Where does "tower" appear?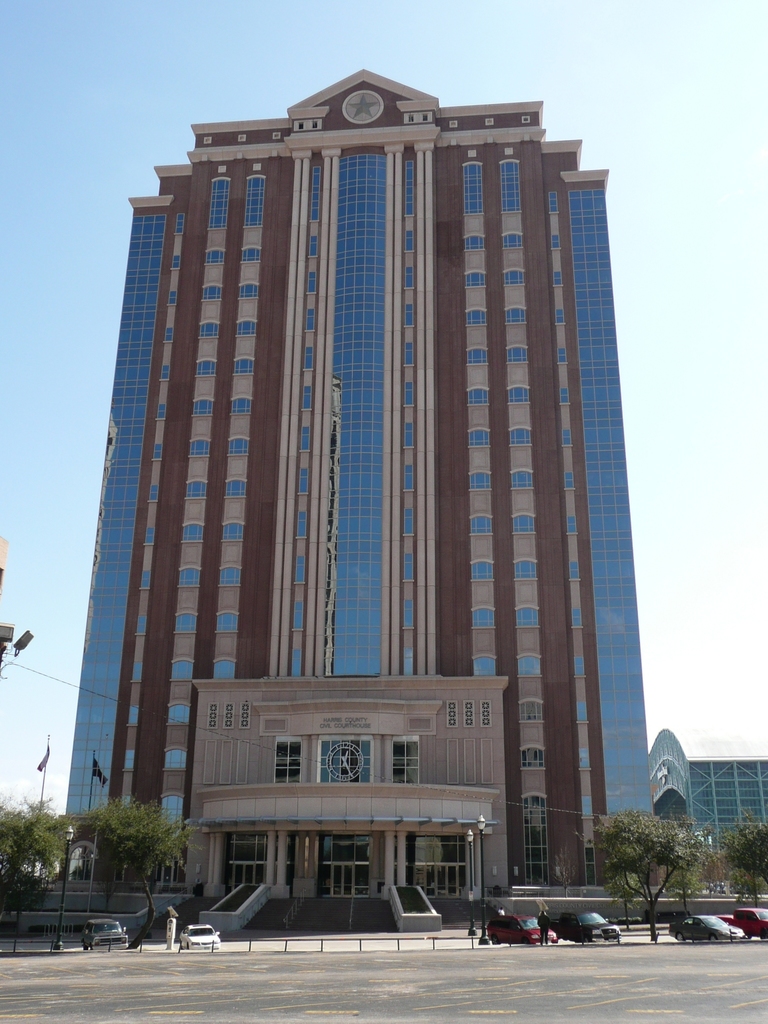
Appears at region(66, 65, 655, 885).
